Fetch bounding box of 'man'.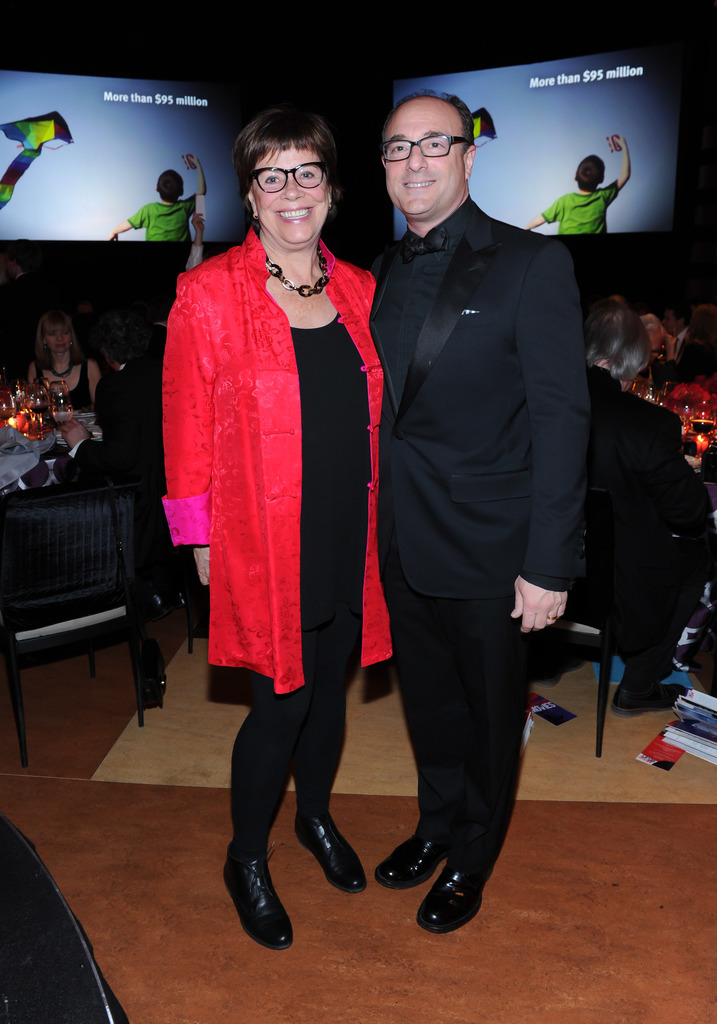
Bbox: <box>336,50,608,922</box>.
